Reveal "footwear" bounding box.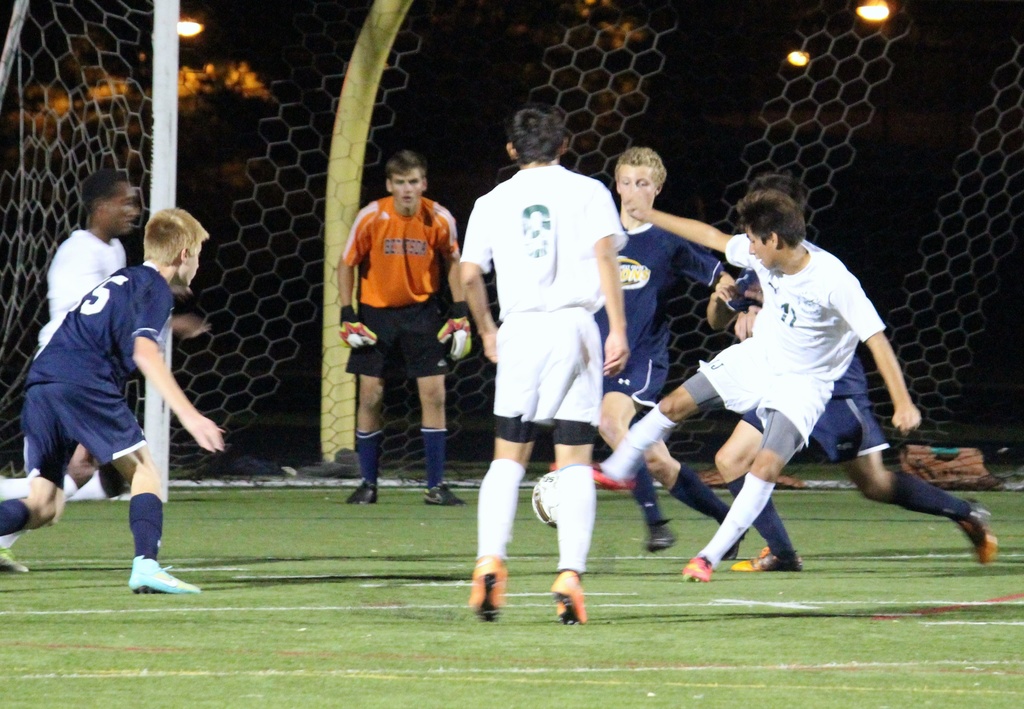
Revealed: locate(349, 485, 377, 498).
